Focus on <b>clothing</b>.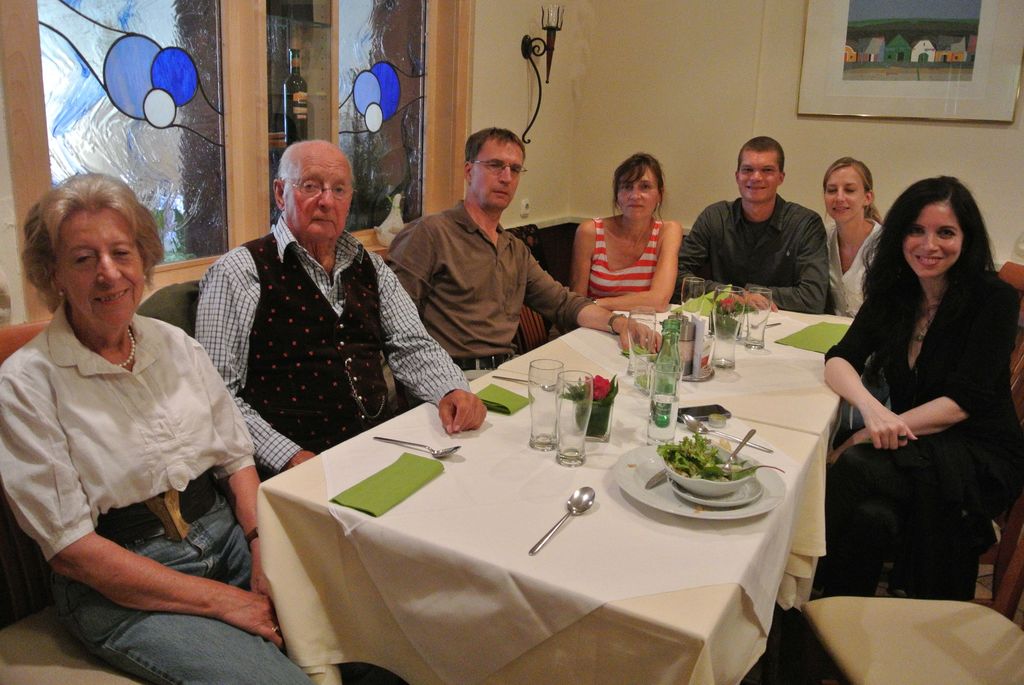
Focused at {"left": 816, "top": 219, "right": 892, "bottom": 322}.
